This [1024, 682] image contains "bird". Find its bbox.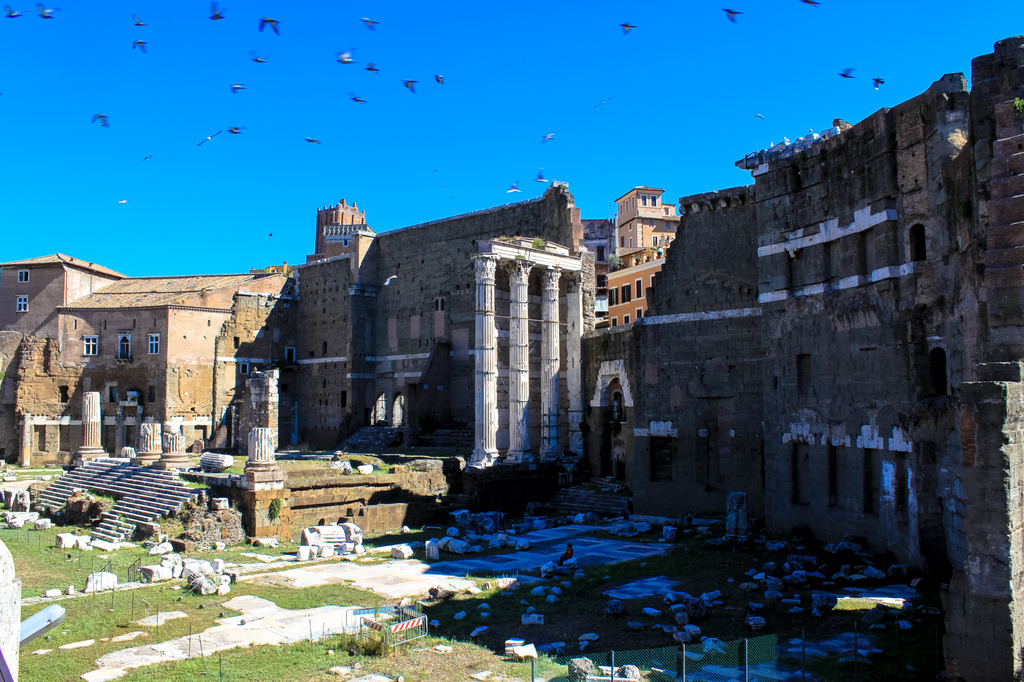
bbox=(334, 51, 356, 68).
